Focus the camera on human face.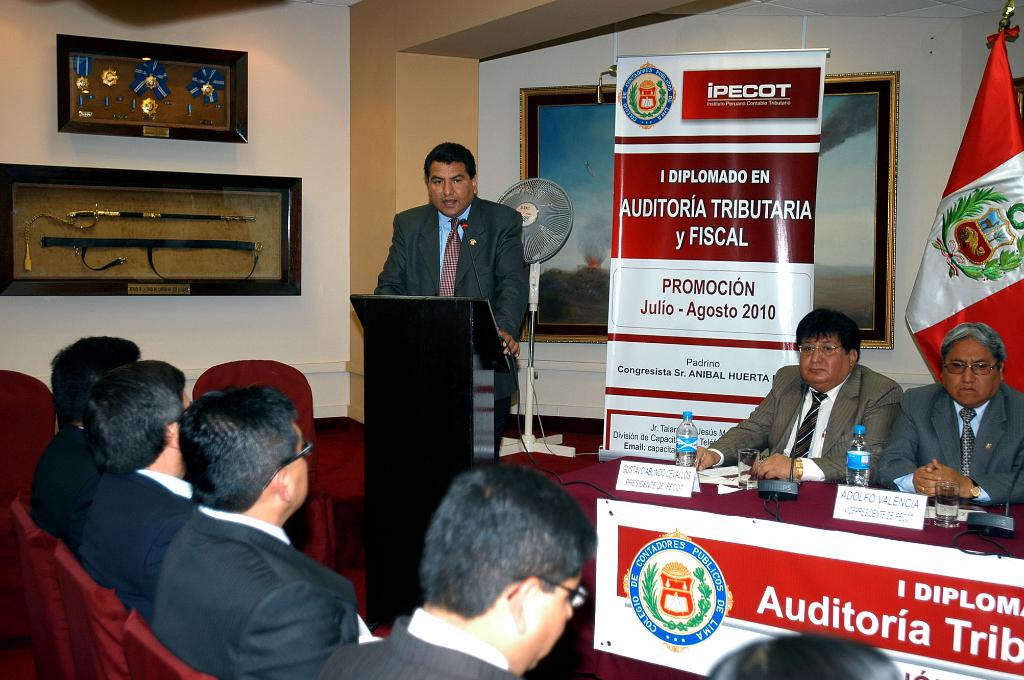
Focus region: [425, 156, 472, 214].
